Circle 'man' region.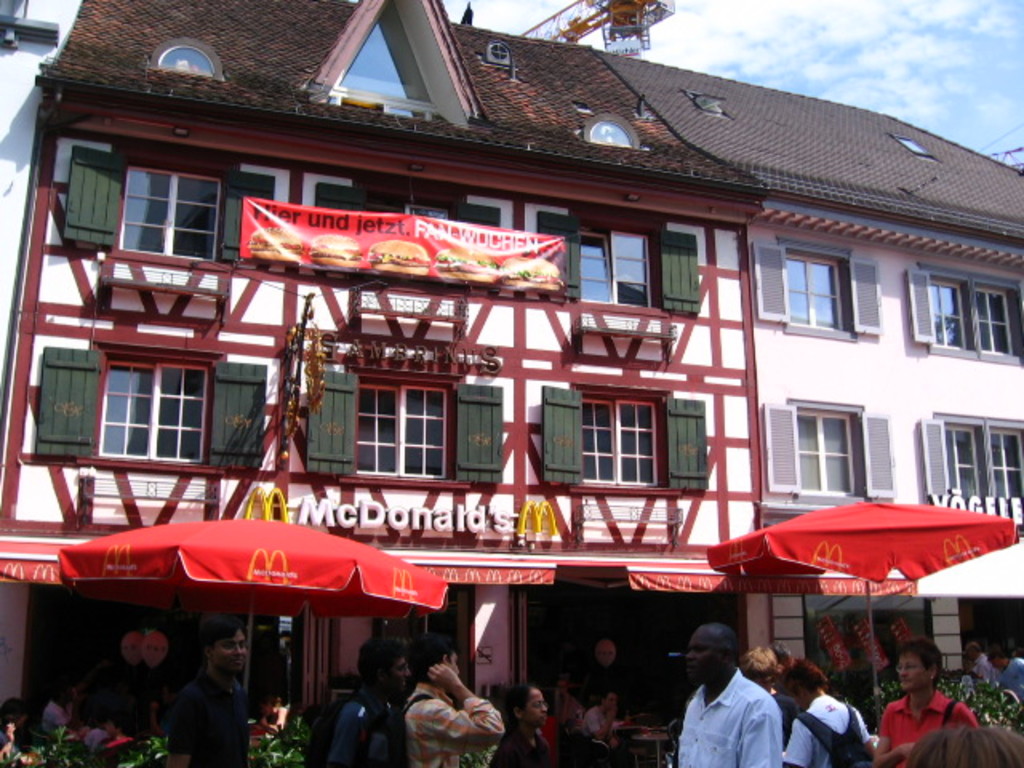
Region: [left=579, top=637, right=637, bottom=707].
